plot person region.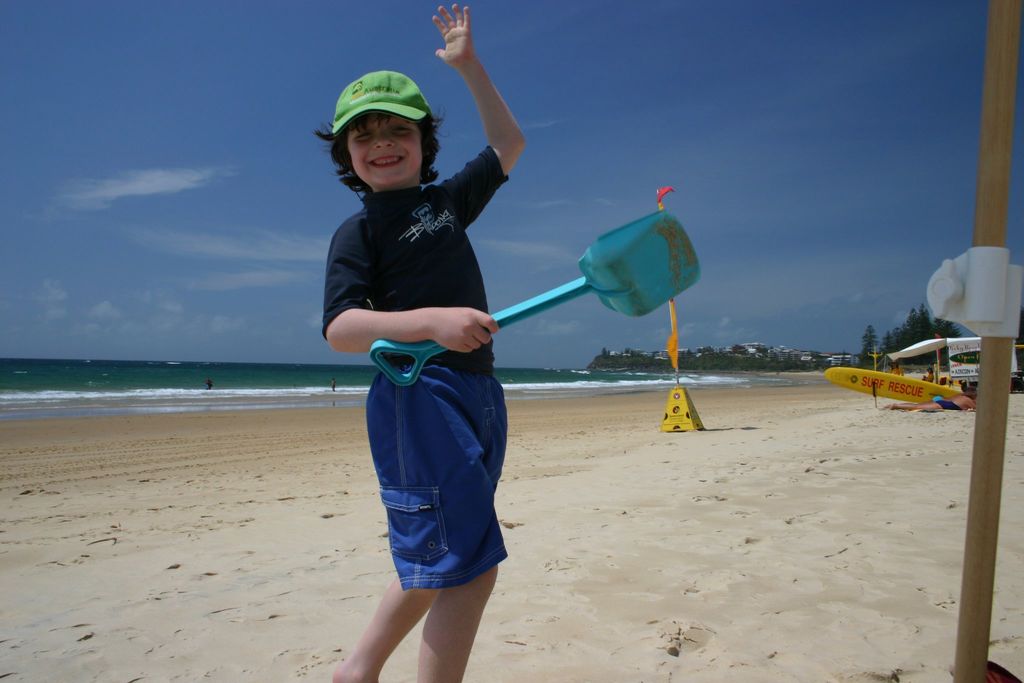
Plotted at [x1=205, y1=377, x2=214, y2=391].
